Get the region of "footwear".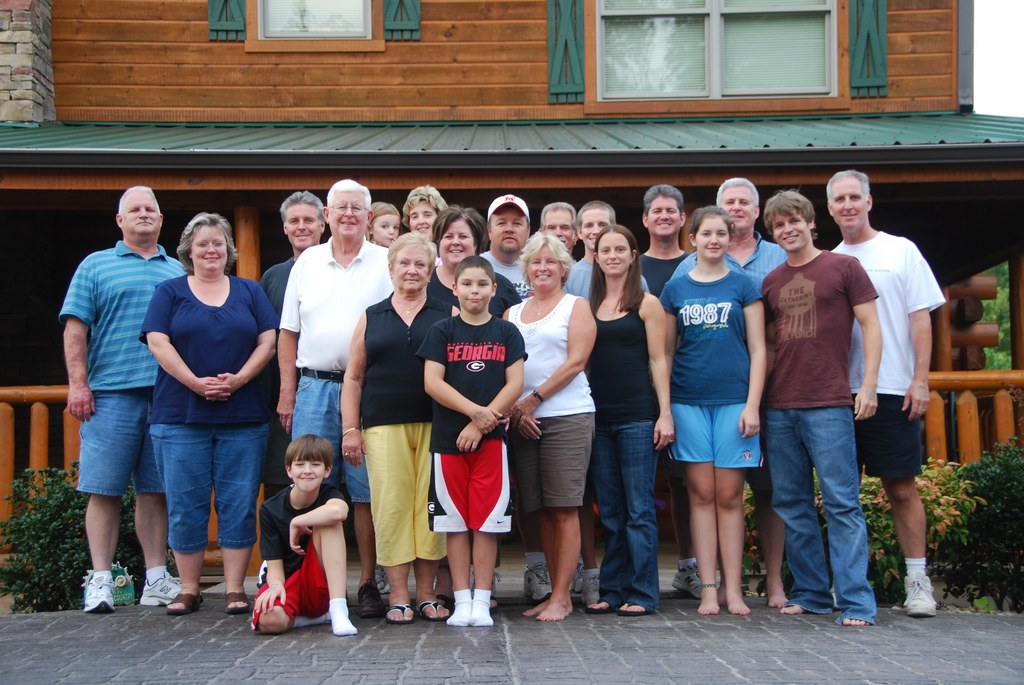
x1=899 y1=568 x2=938 y2=621.
